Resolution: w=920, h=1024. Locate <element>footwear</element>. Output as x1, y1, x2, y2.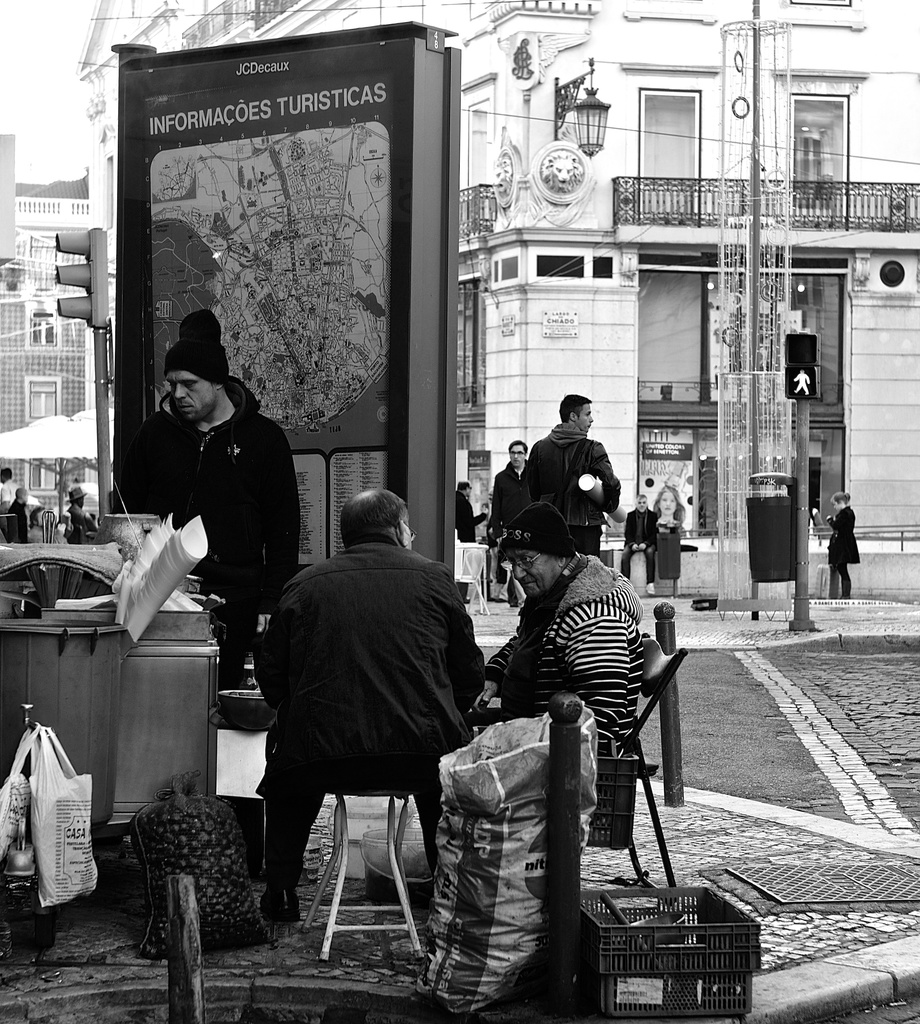
262, 881, 302, 925.
